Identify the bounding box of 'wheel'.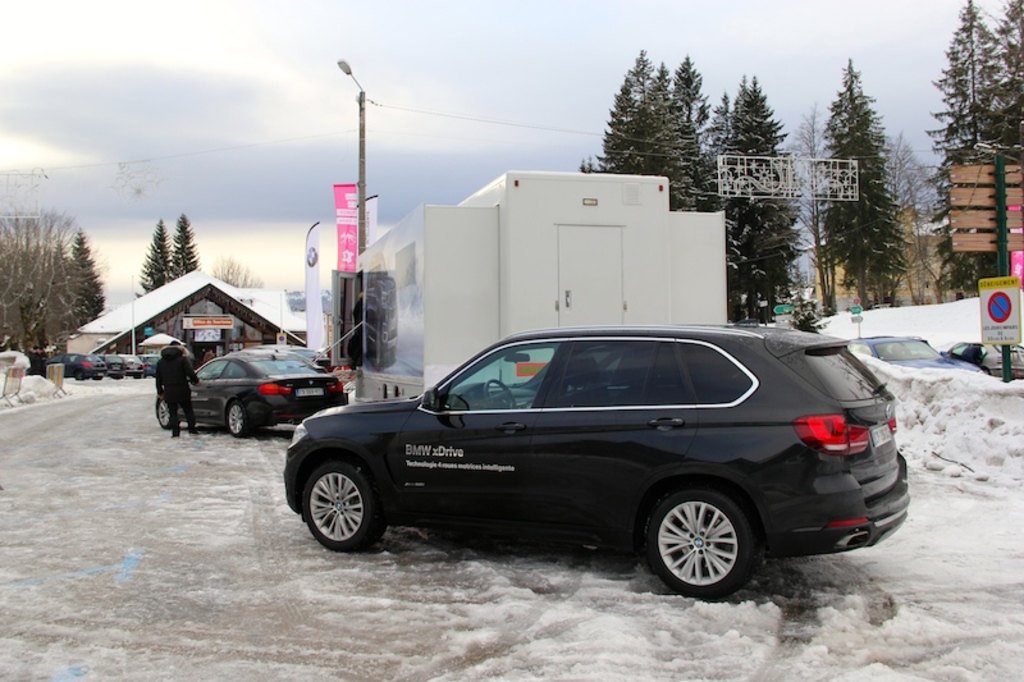
{"left": 224, "top": 399, "right": 246, "bottom": 432}.
